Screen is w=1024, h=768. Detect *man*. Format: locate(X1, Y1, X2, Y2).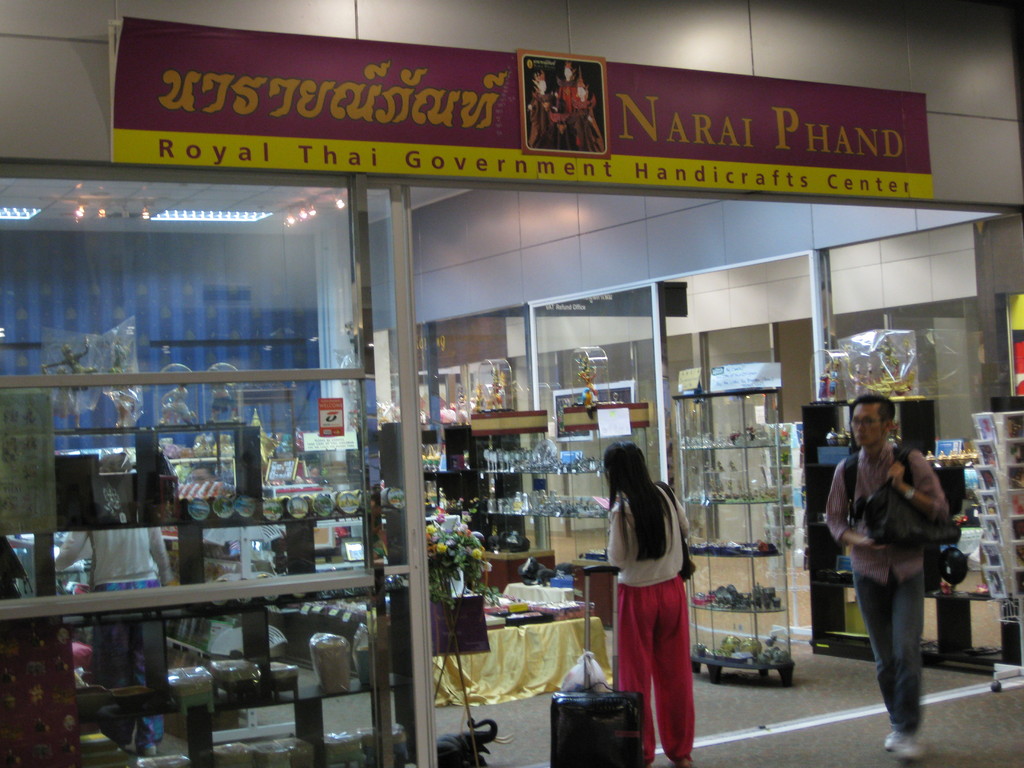
locate(821, 388, 945, 759).
